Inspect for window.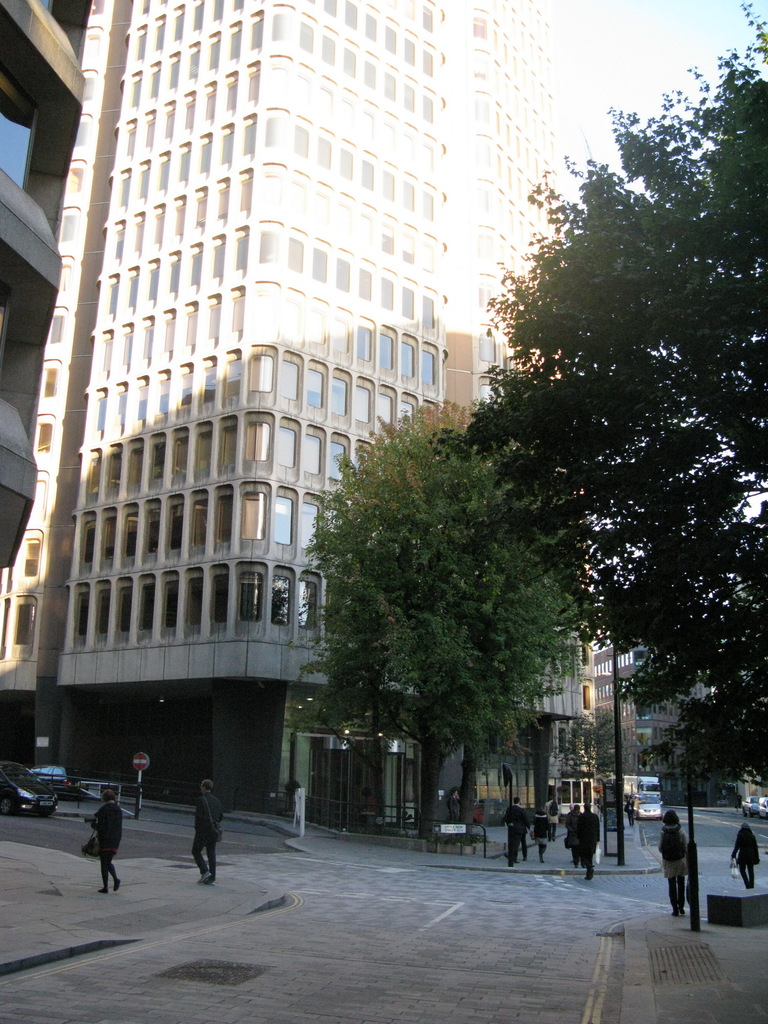
Inspection: <box>167,260,184,298</box>.
